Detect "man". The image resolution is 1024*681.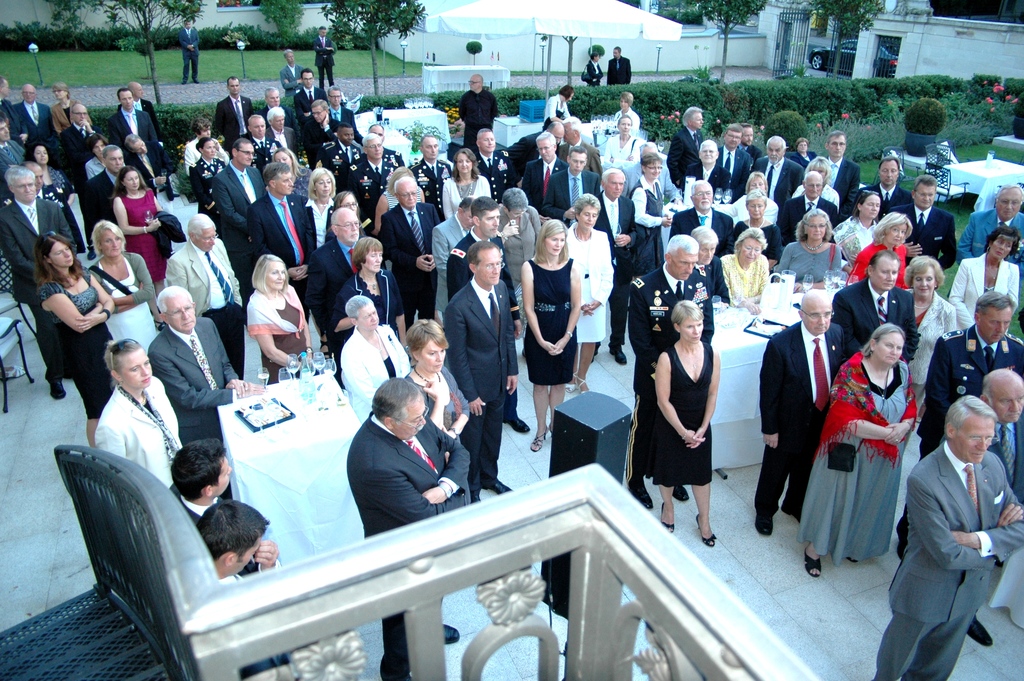
x1=302, y1=96, x2=344, y2=167.
